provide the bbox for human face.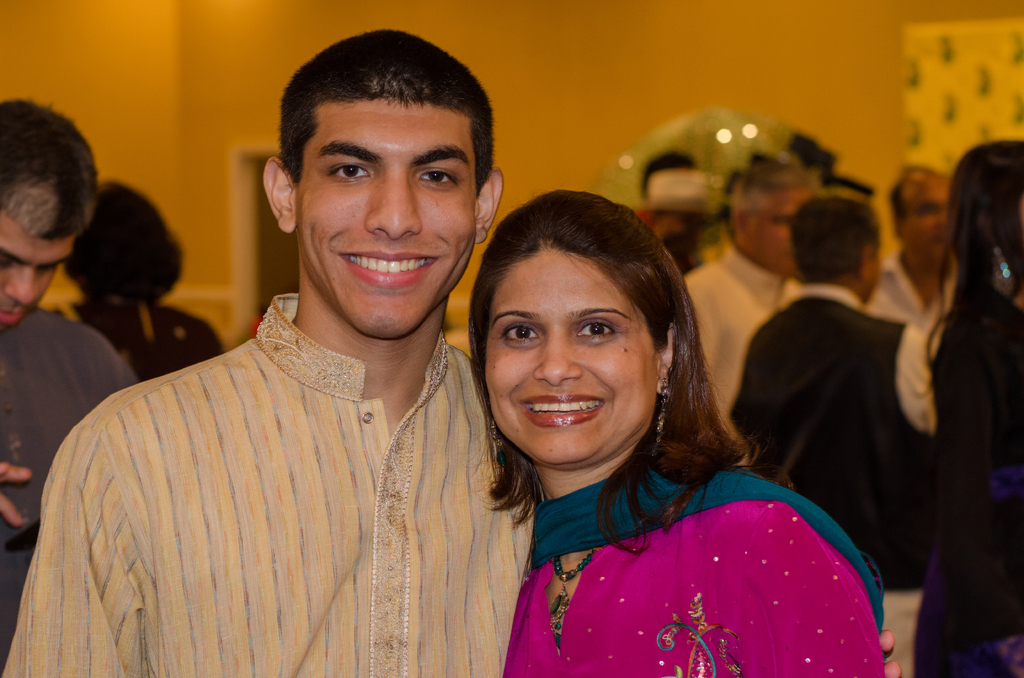
left=490, top=262, right=665, bottom=465.
